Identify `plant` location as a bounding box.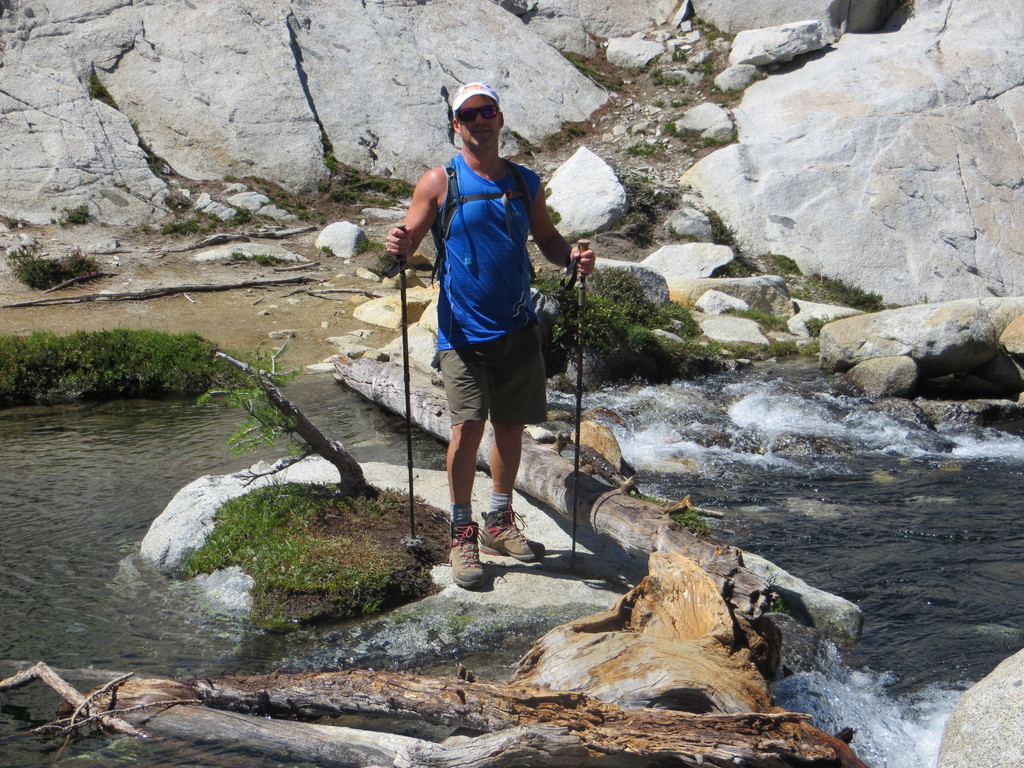
rect(649, 98, 664, 108).
